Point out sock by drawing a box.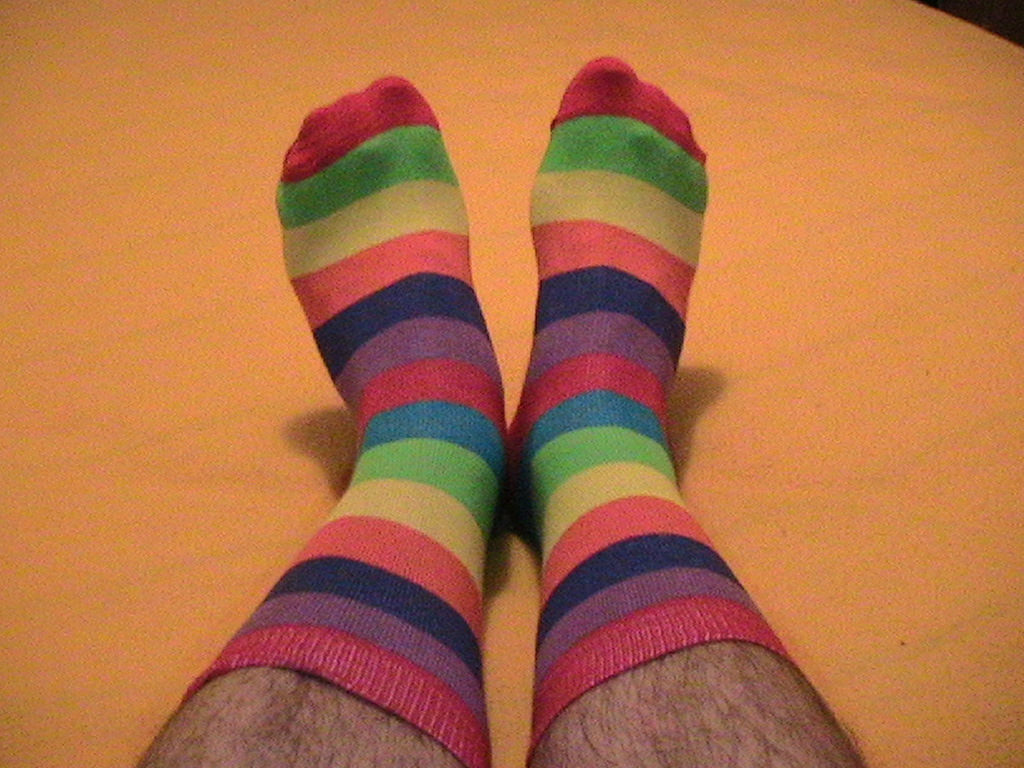
rect(509, 49, 800, 763).
